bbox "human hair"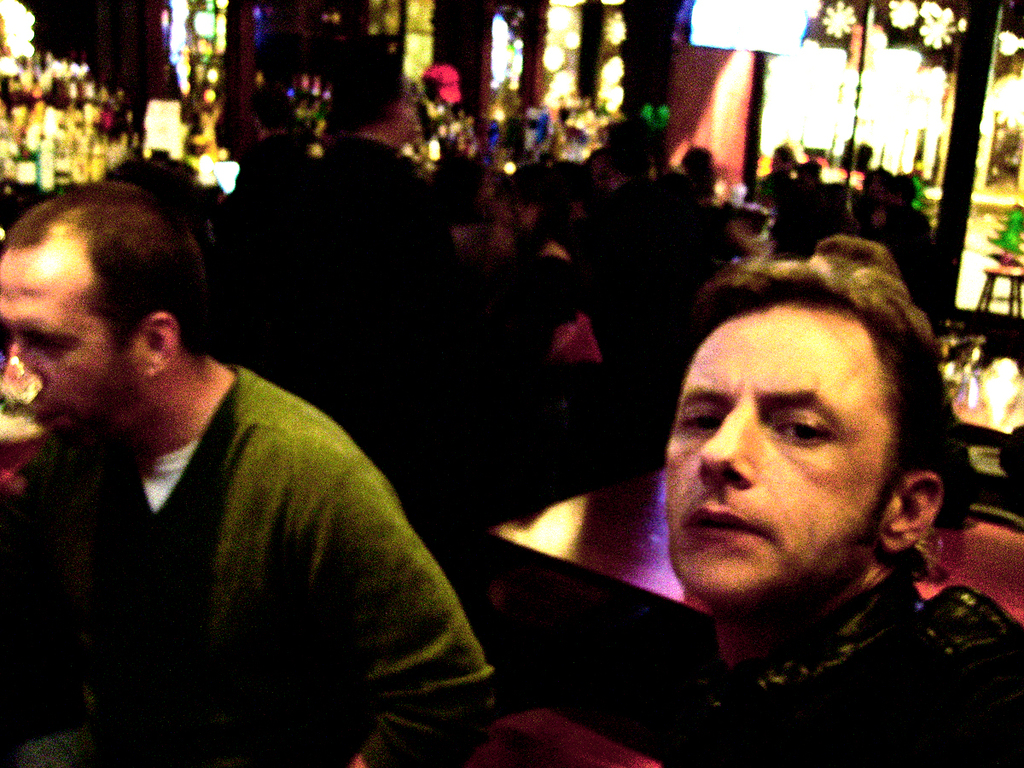
<bbox>668, 266, 947, 543</bbox>
